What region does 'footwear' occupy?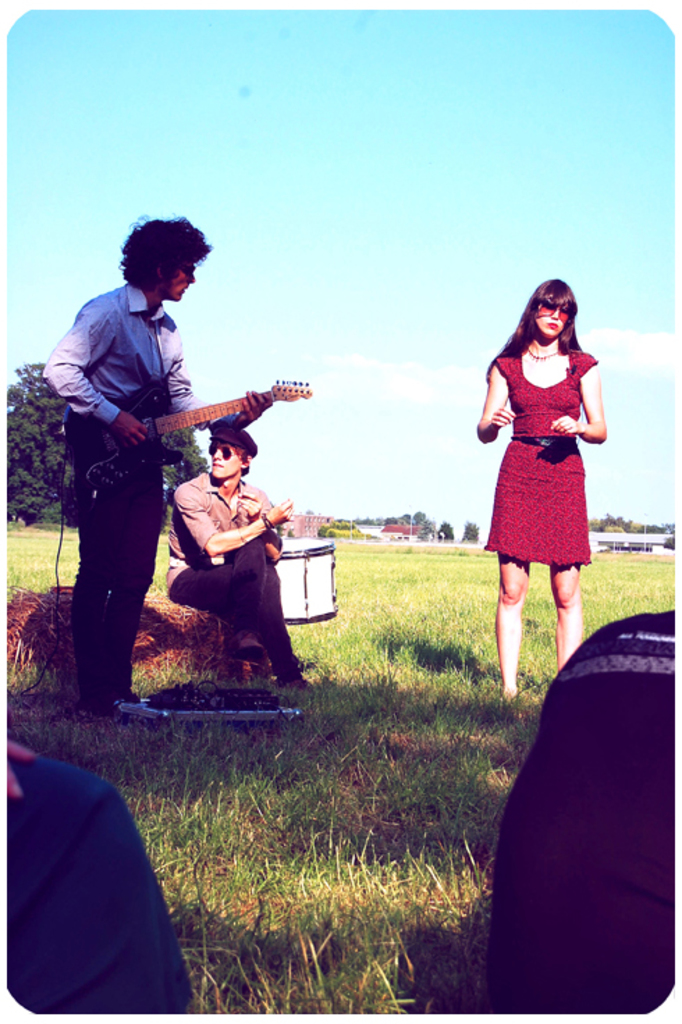
[97, 680, 135, 708].
